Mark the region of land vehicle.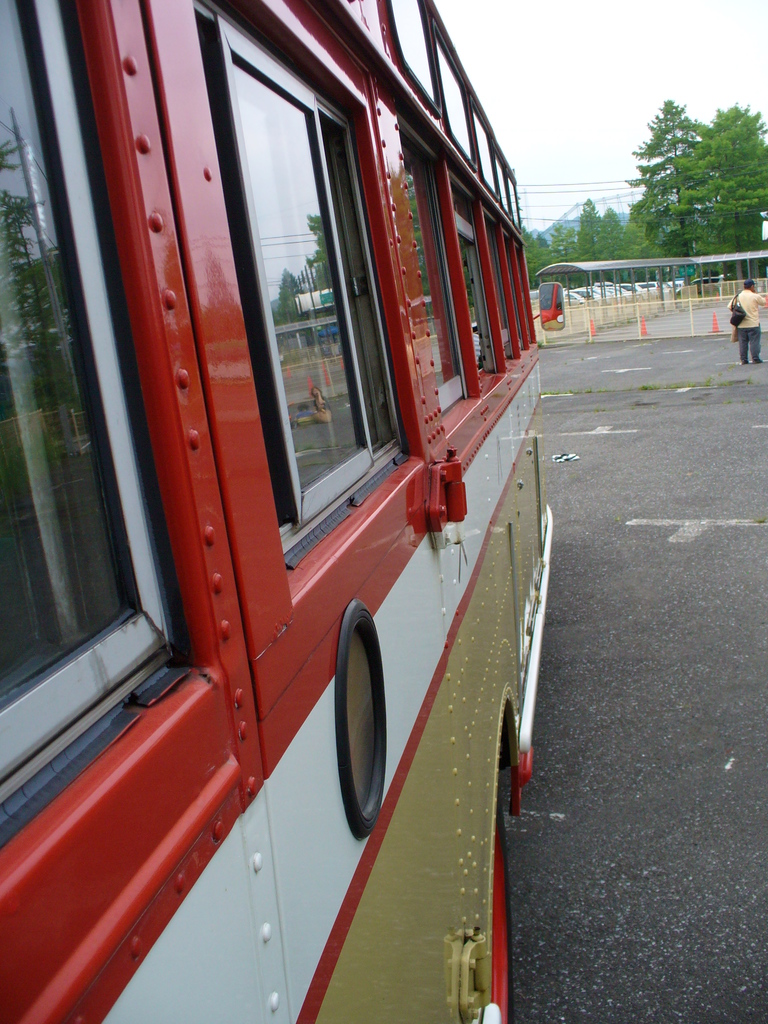
Region: (left=42, top=0, right=586, bottom=1023).
